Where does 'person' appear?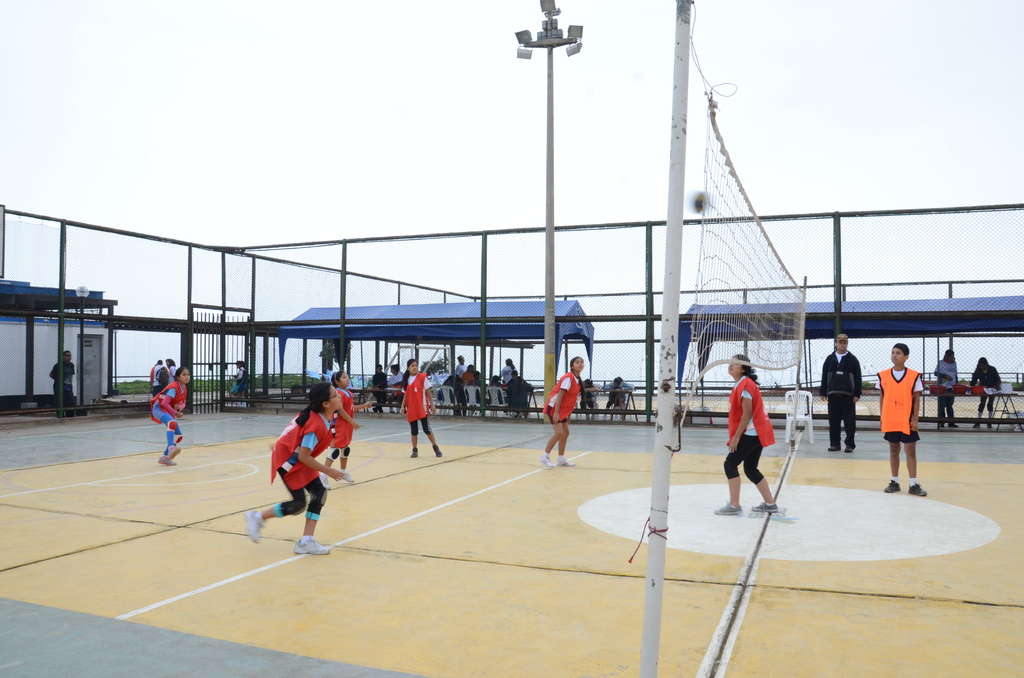
Appears at l=40, t=350, r=91, b=408.
